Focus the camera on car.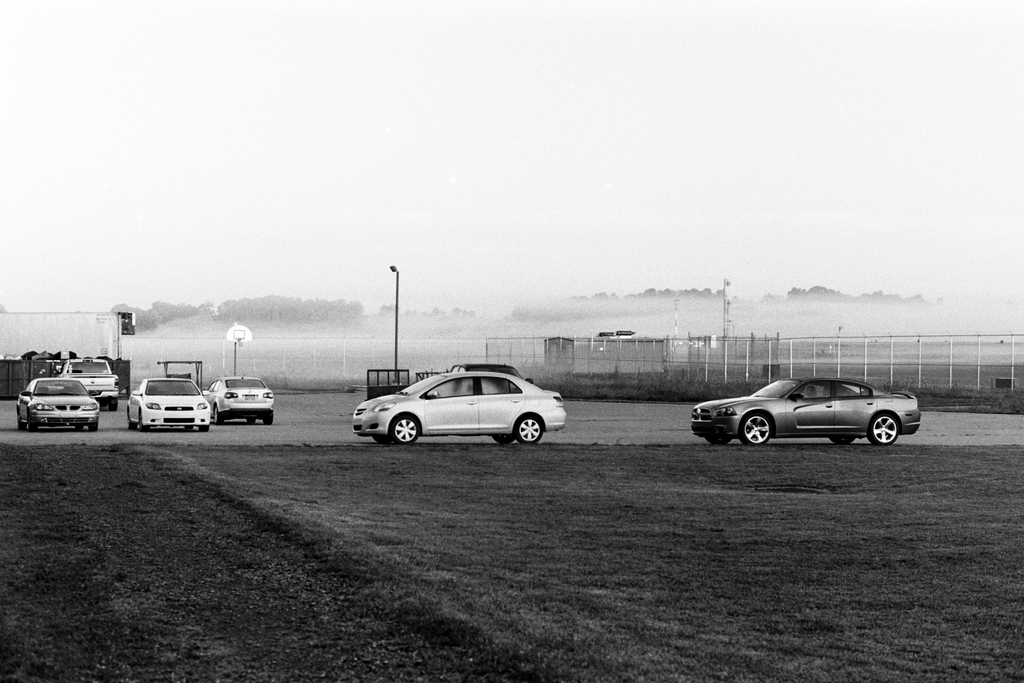
Focus region: 689,377,918,446.
